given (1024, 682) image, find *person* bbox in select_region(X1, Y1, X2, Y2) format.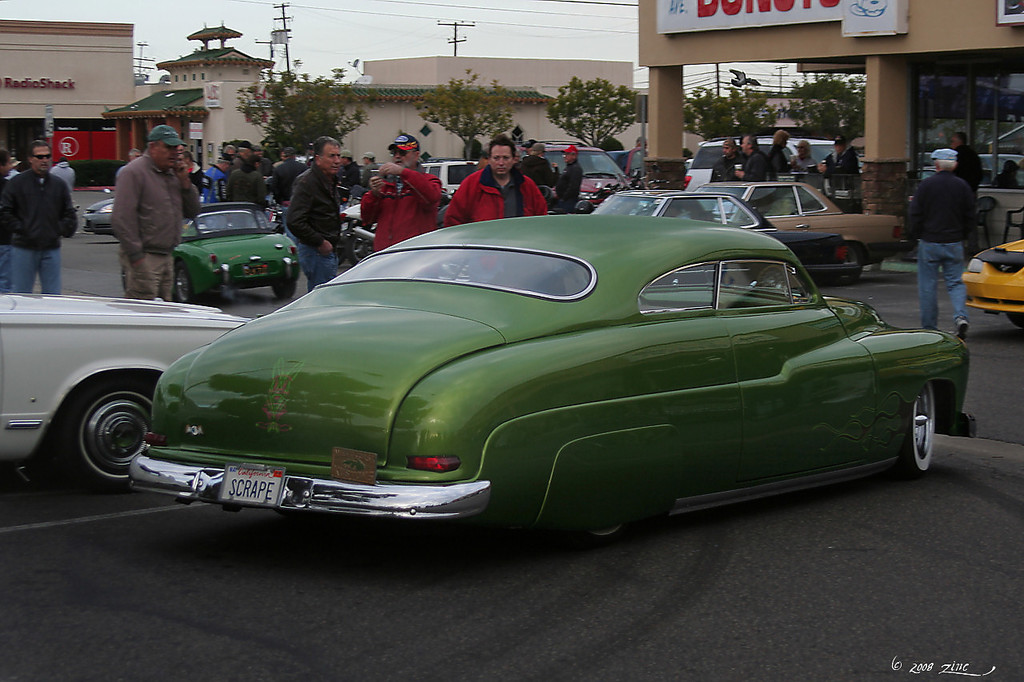
select_region(903, 148, 972, 337).
